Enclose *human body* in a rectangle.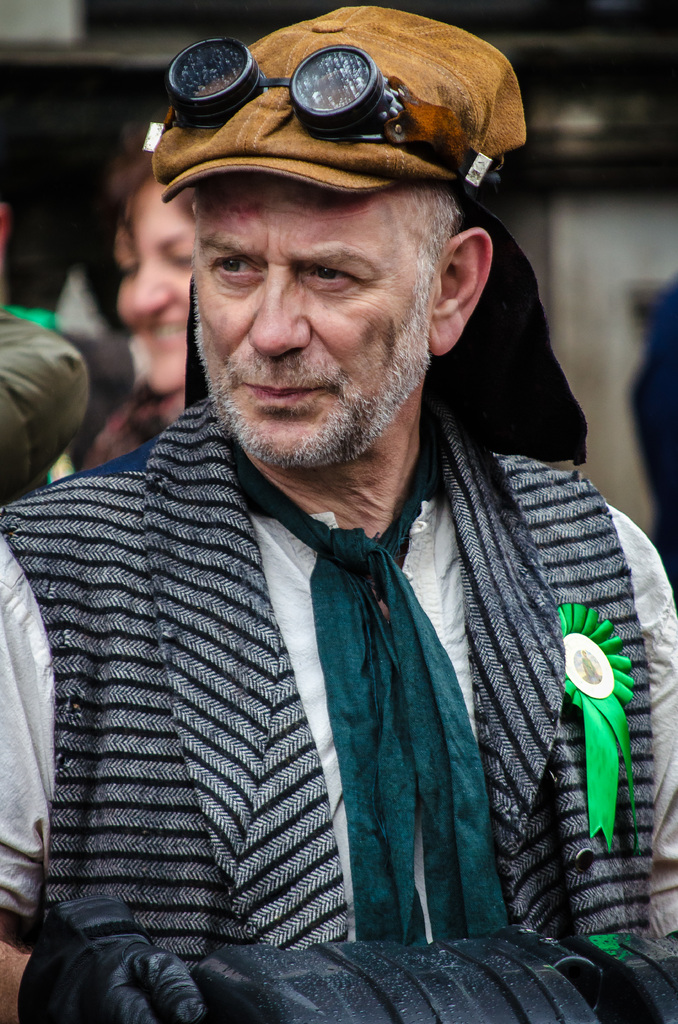
select_region(0, 122, 677, 1013).
